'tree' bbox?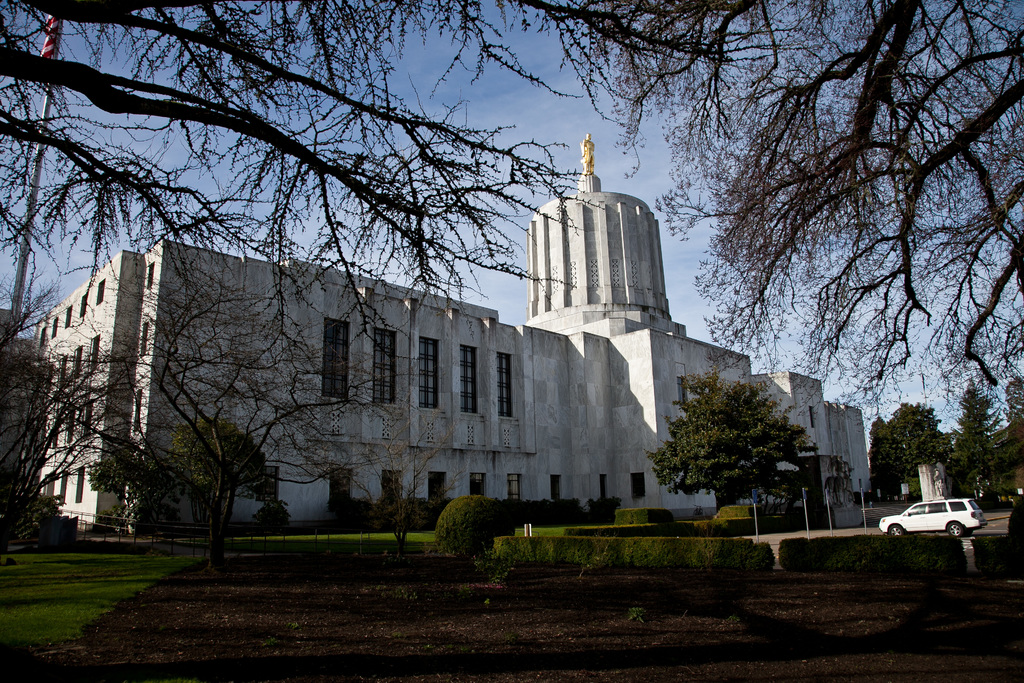
BBox(0, 0, 620, 292)
